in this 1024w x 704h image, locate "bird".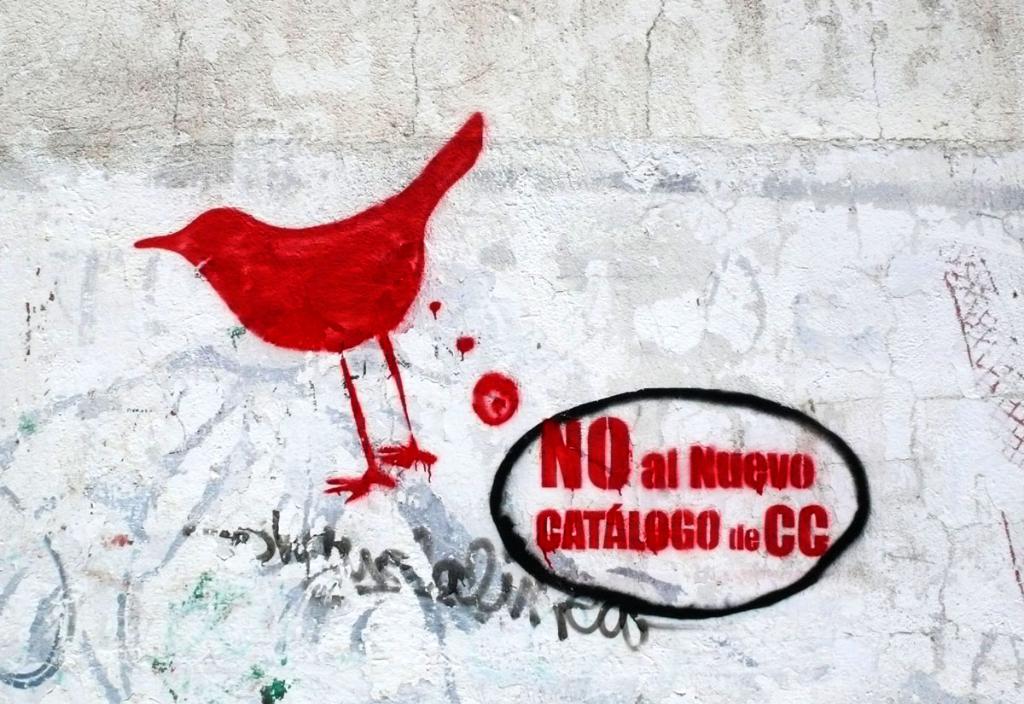
Bounding box: Rect(117, 116, 491, 496).
